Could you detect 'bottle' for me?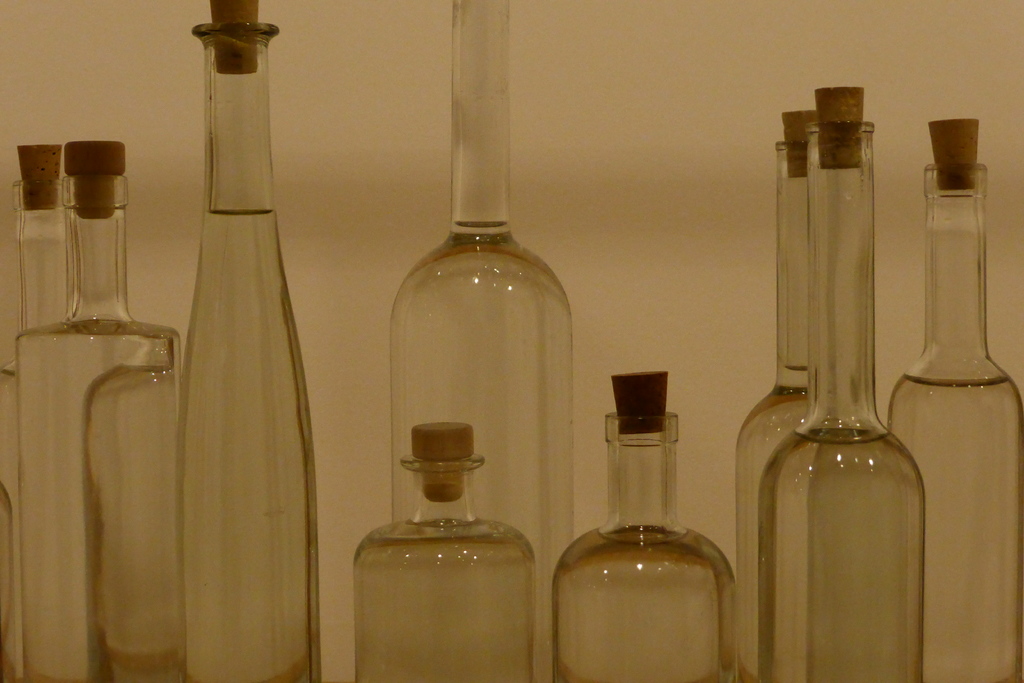
Detection result: pyautogui.locateOnScreen(353, 420, 535, 682).
